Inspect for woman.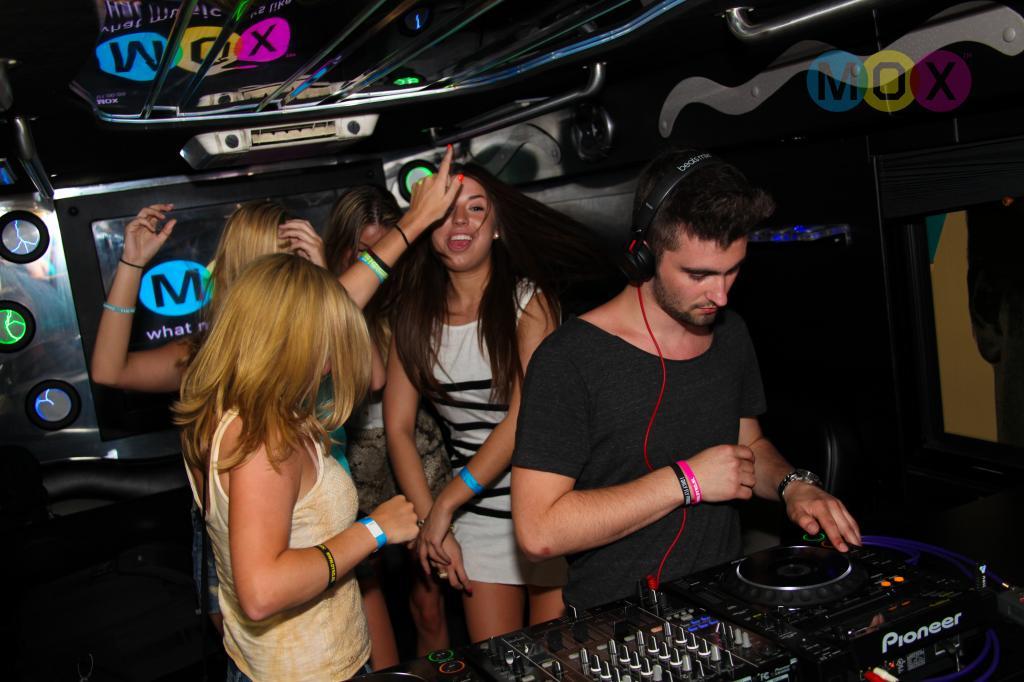
Inspection: (left=87, top=136, right=457, bottom=667).
